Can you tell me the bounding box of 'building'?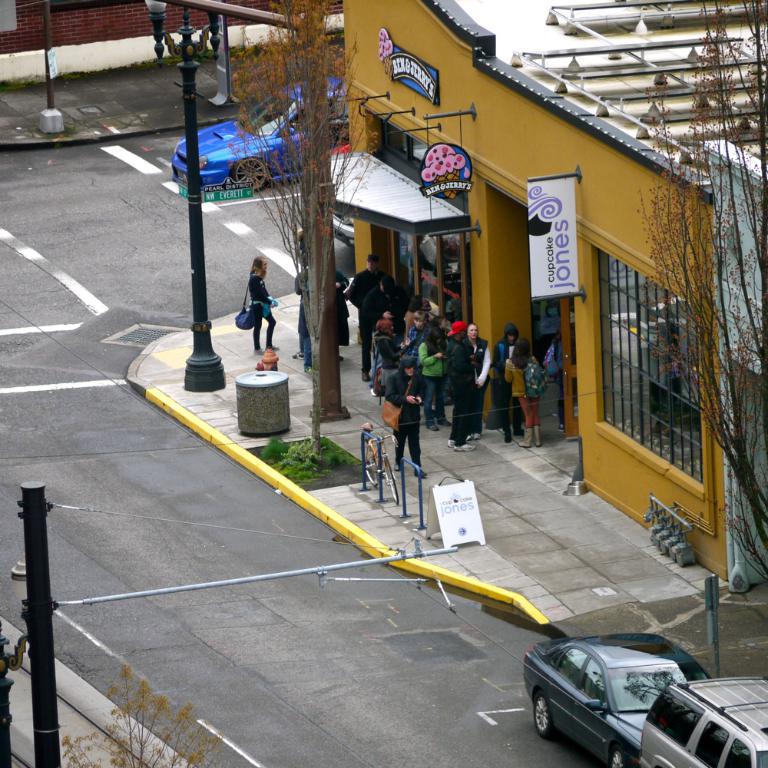
crop(0, 0, 345, 52).
